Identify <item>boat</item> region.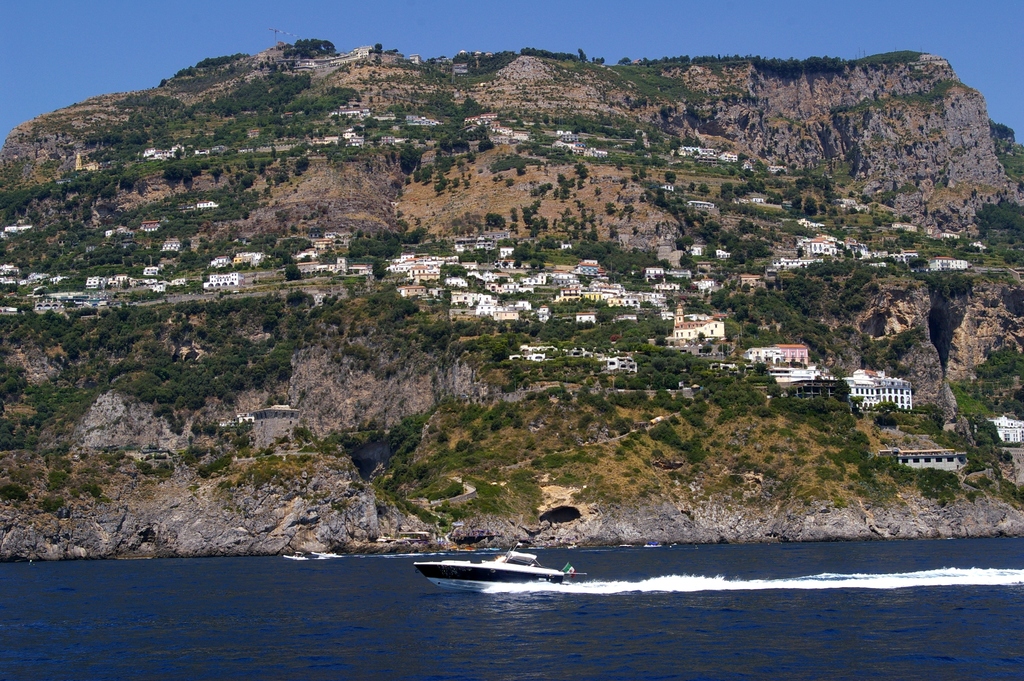
Region: <bbox>408, 534, 574, 601</bbox>.
